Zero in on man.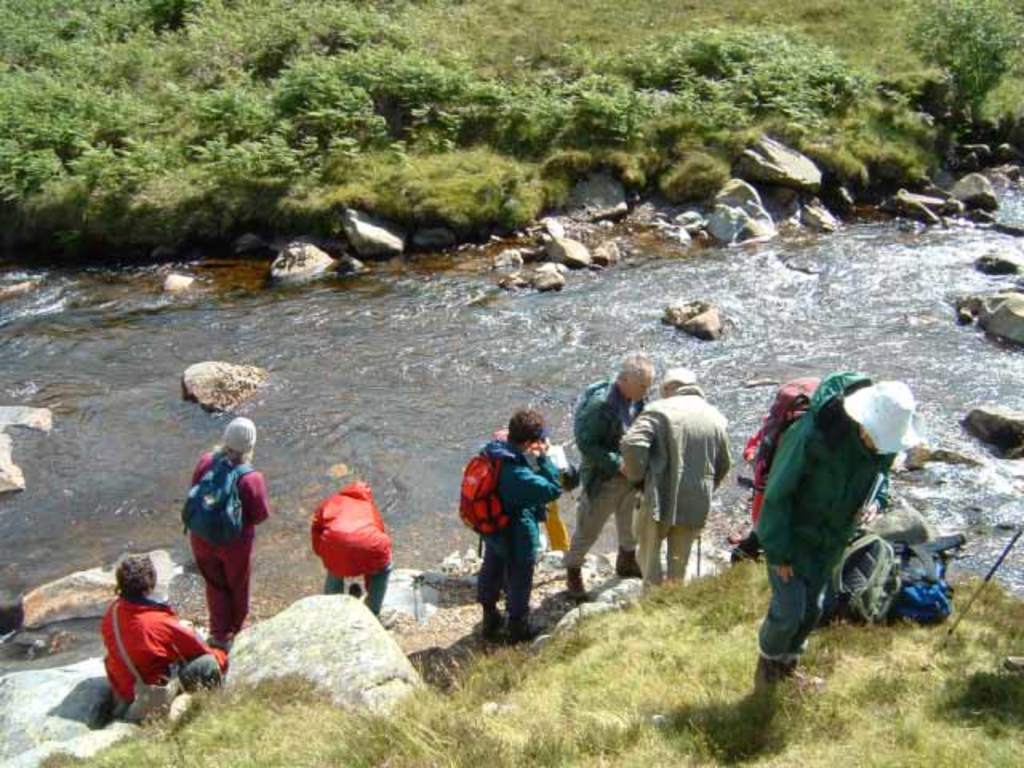
Zeroed in: x1=558, y1=354, x2=653, y2=598.
